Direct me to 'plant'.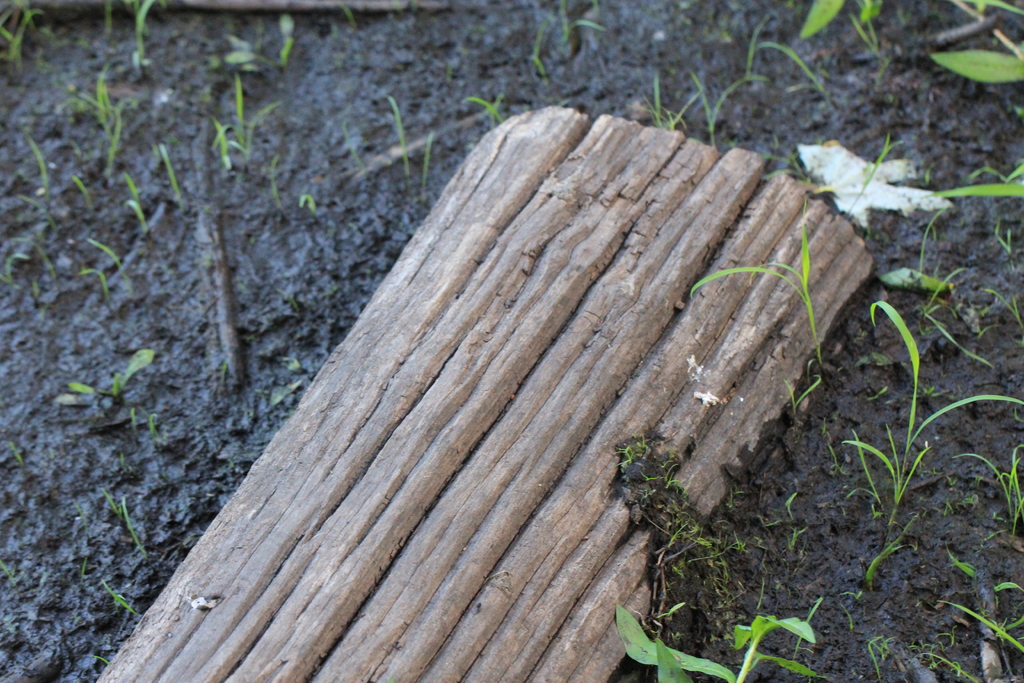
Direction: 156 131 204 210.
